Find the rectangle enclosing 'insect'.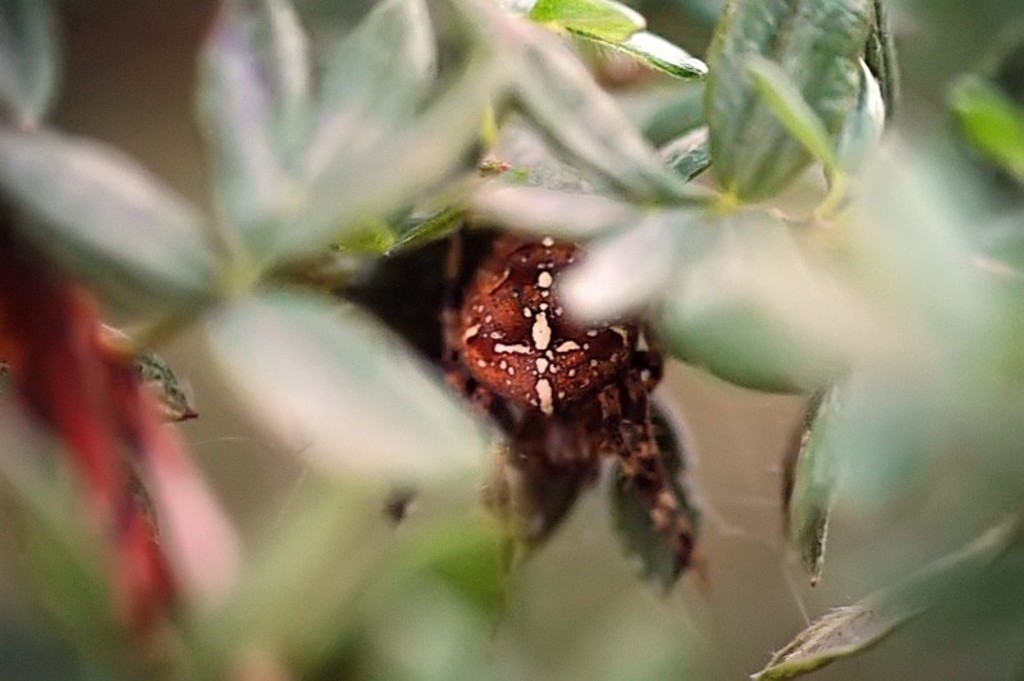
456,224,644,413.
